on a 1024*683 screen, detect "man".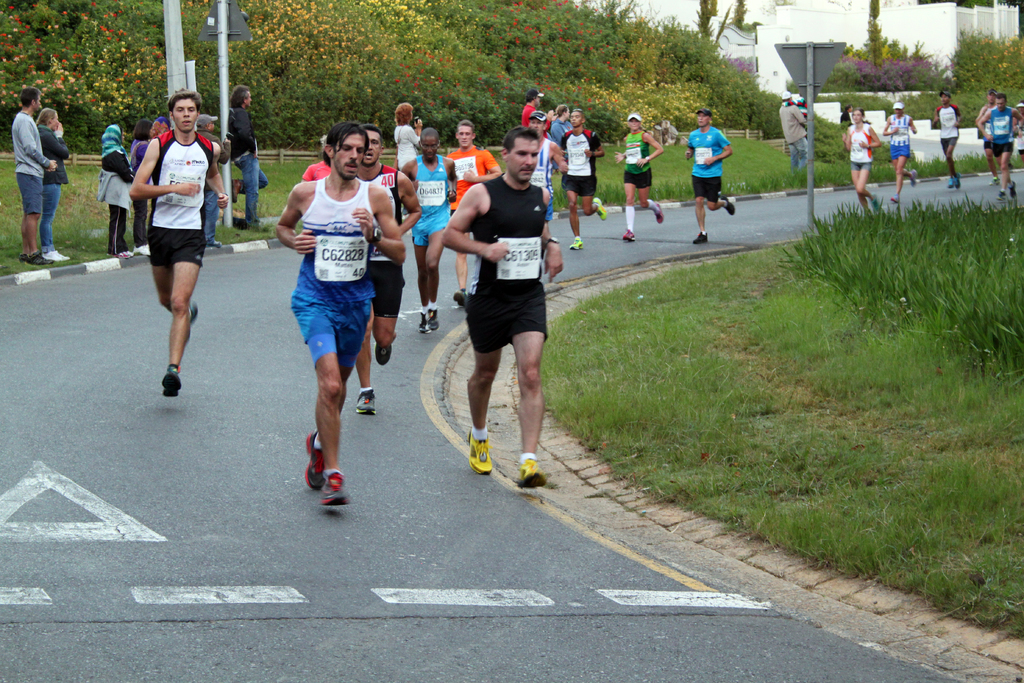
562, 108, 607, 248.
